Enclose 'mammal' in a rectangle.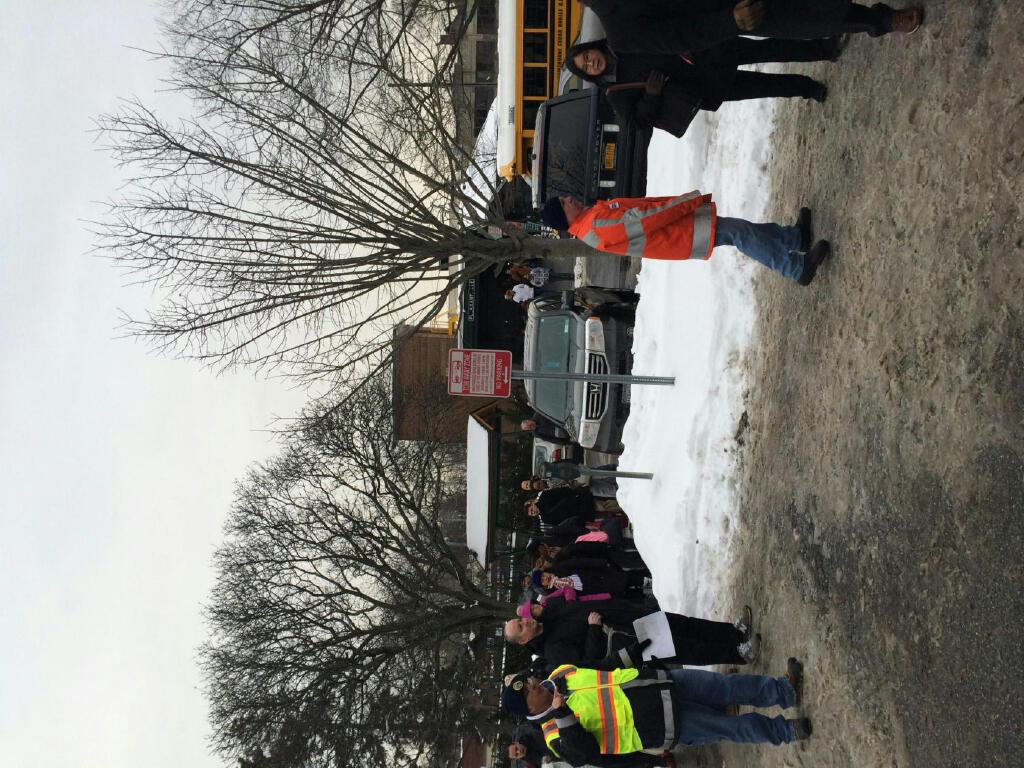
l=550, t=170, r=833, b=288.
